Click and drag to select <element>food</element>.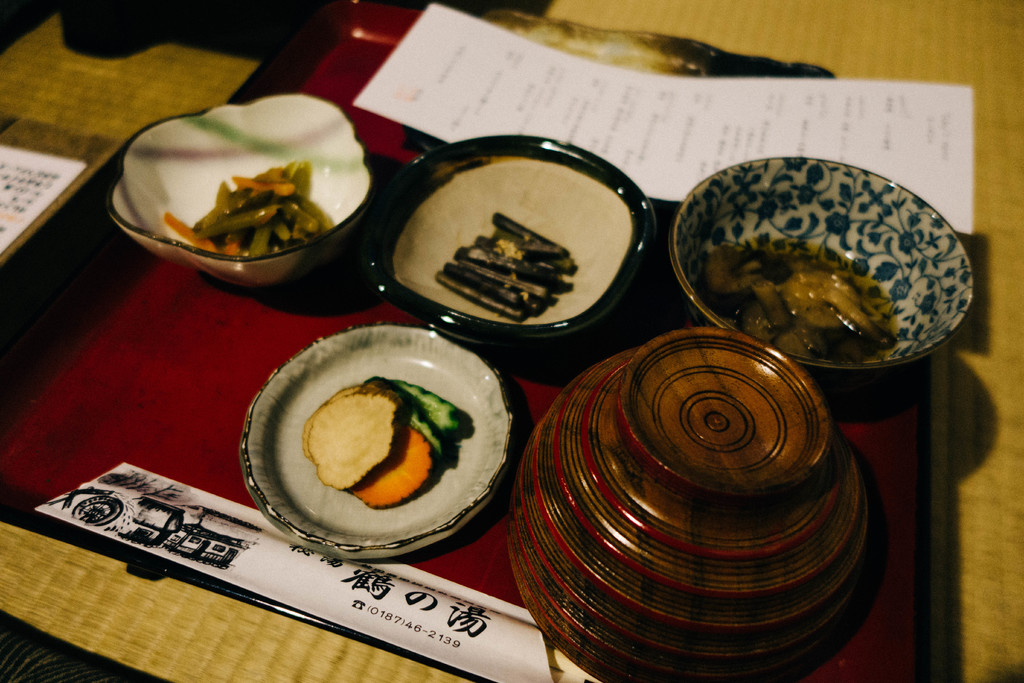
Selection: bbox(161, 160, 342, 259).
